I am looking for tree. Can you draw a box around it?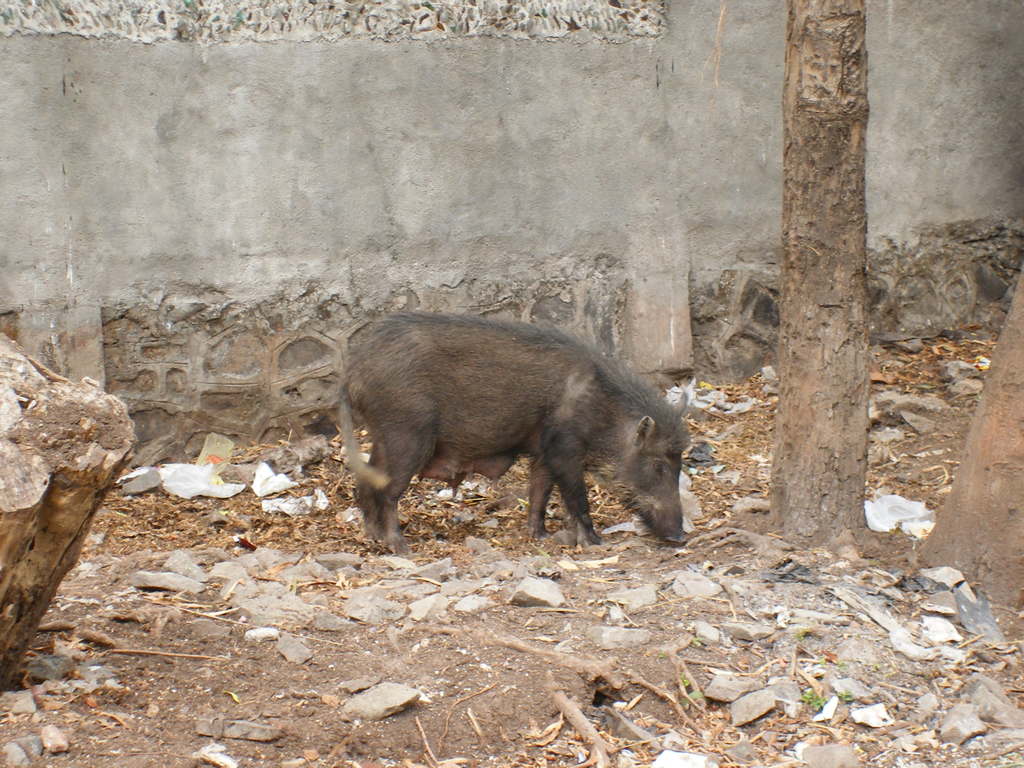
Sure, the bounding box is <box>756,0,868,540</box>.
